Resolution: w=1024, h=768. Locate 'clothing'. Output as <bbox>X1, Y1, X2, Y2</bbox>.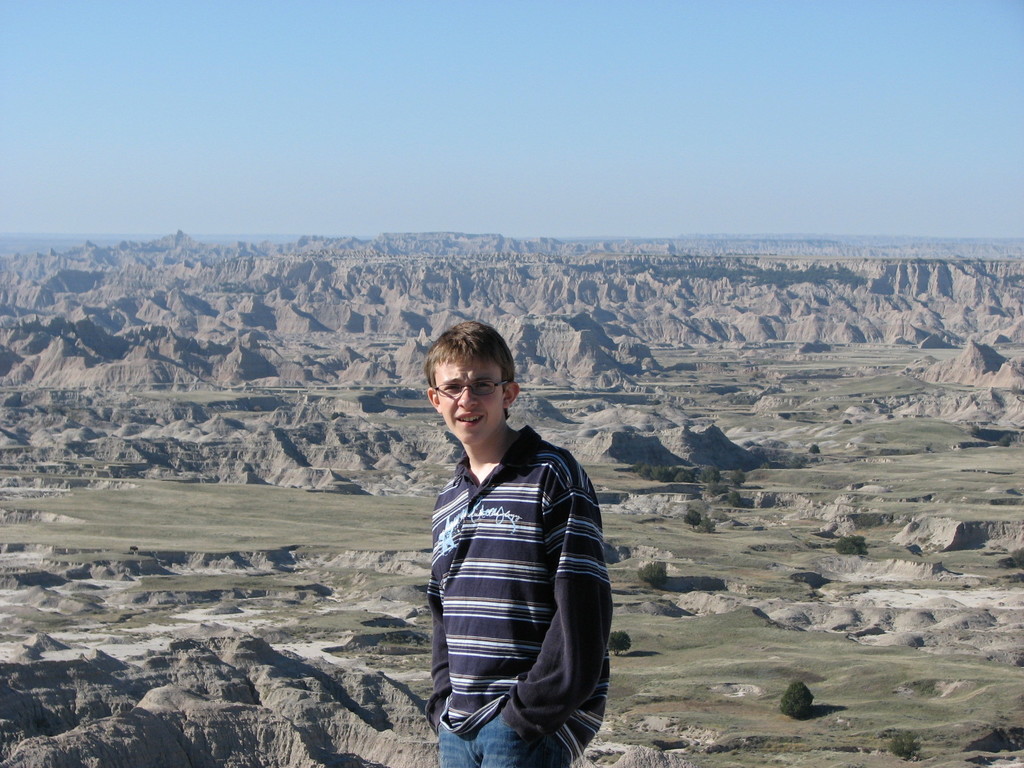
<bbox>420, 413, 615, 767</bbox>.
